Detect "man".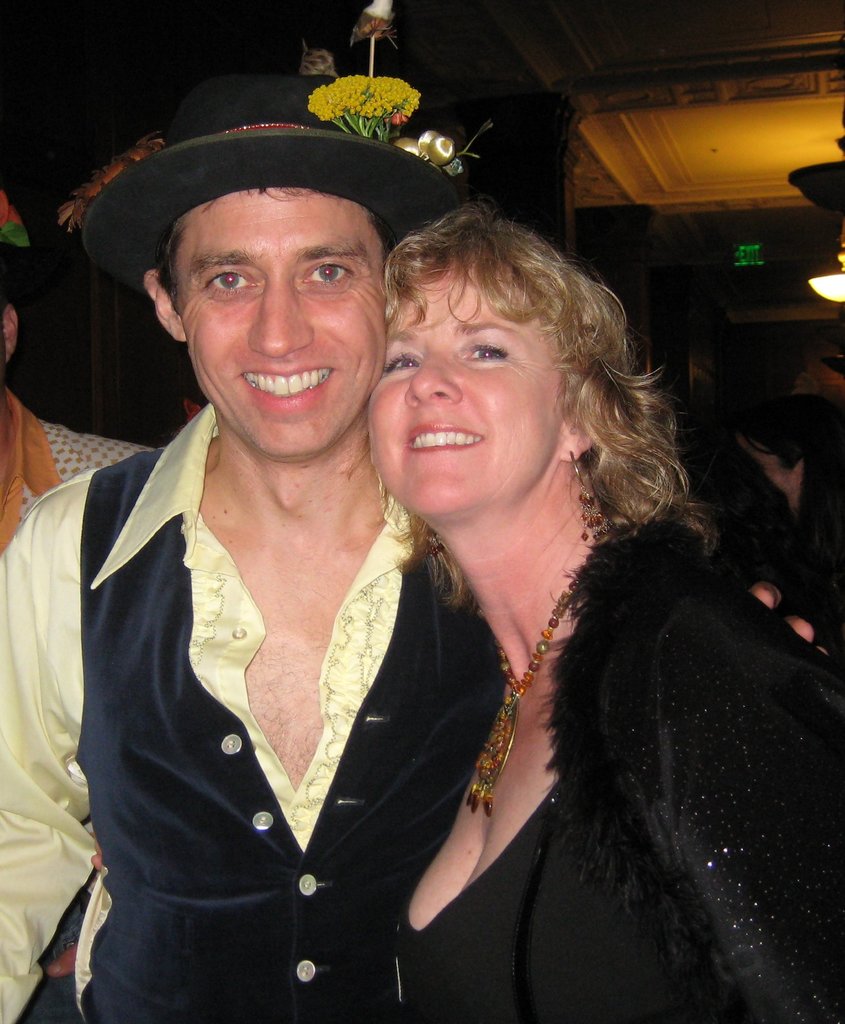
Detected at left=0, top=275, right=173, bottom=544.
